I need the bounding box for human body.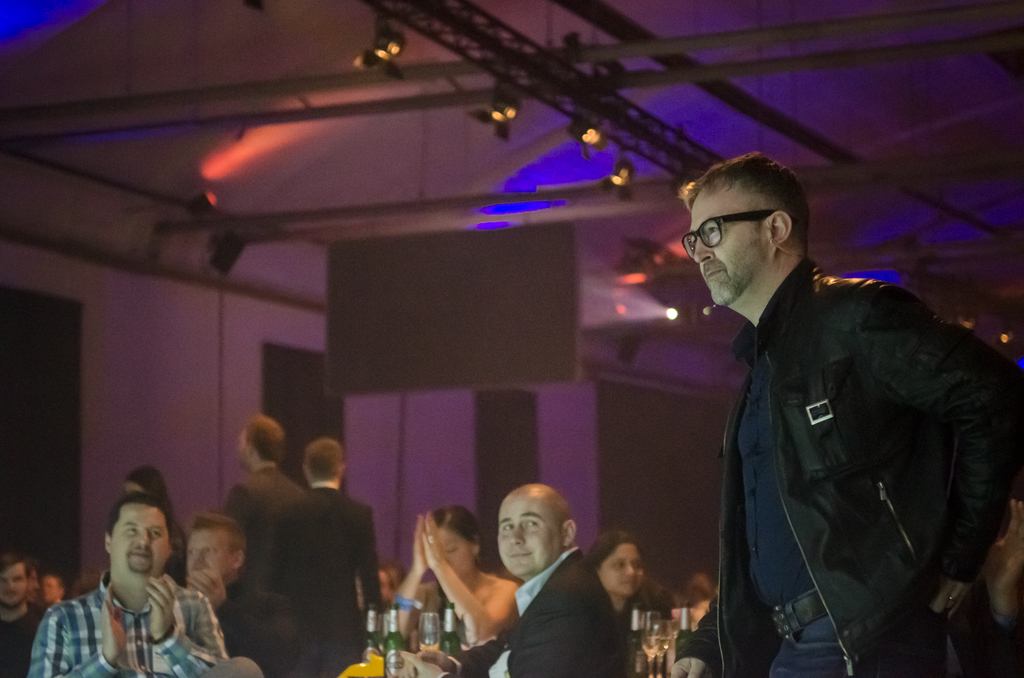
Here it is: rect(1, 554, 54, 677).
